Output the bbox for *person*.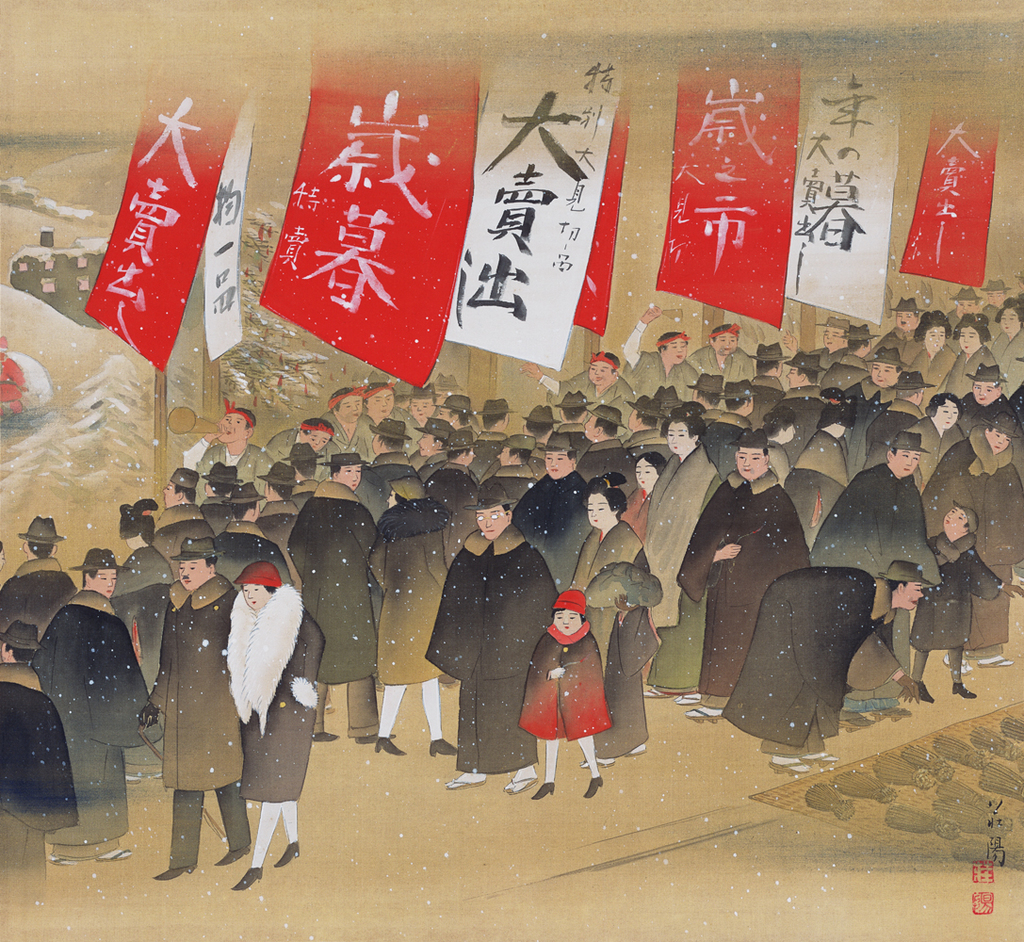
177,402,279,497.
